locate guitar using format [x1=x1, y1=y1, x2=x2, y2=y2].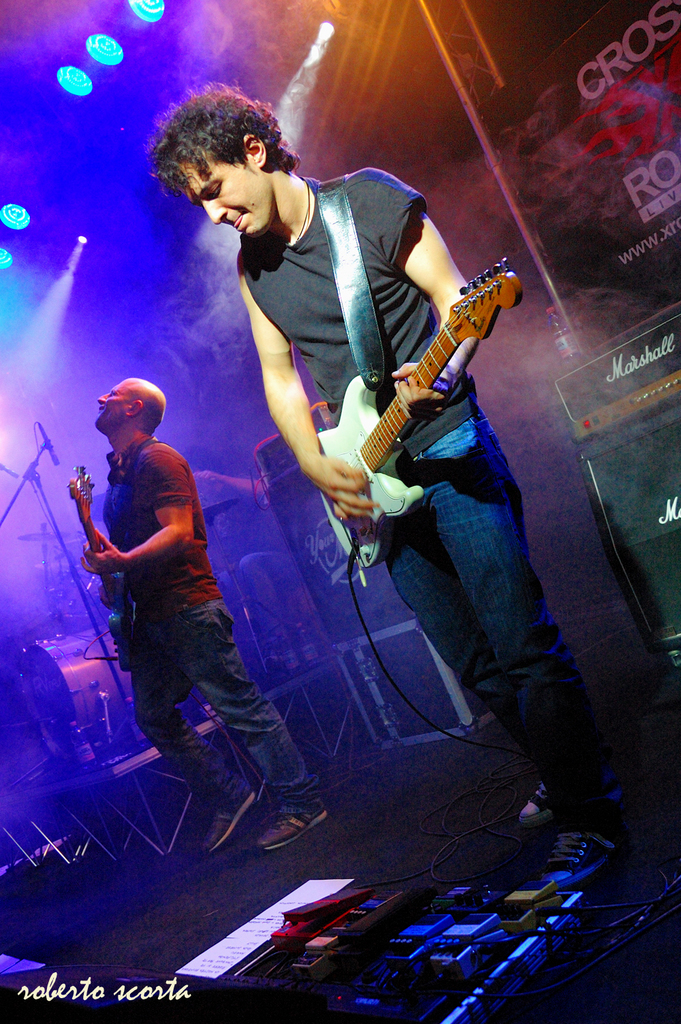
[x1=287, y1=249, x2=526, y2=539].
